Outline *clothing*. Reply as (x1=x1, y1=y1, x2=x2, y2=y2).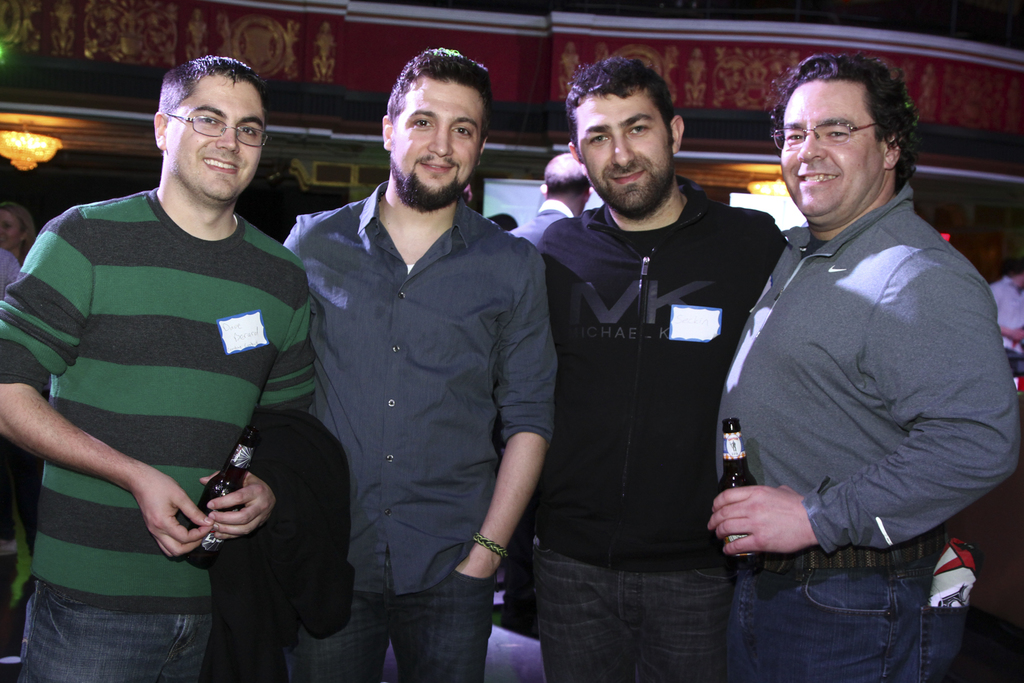
(x1=506, y1=195, x2=567, y2=251).
